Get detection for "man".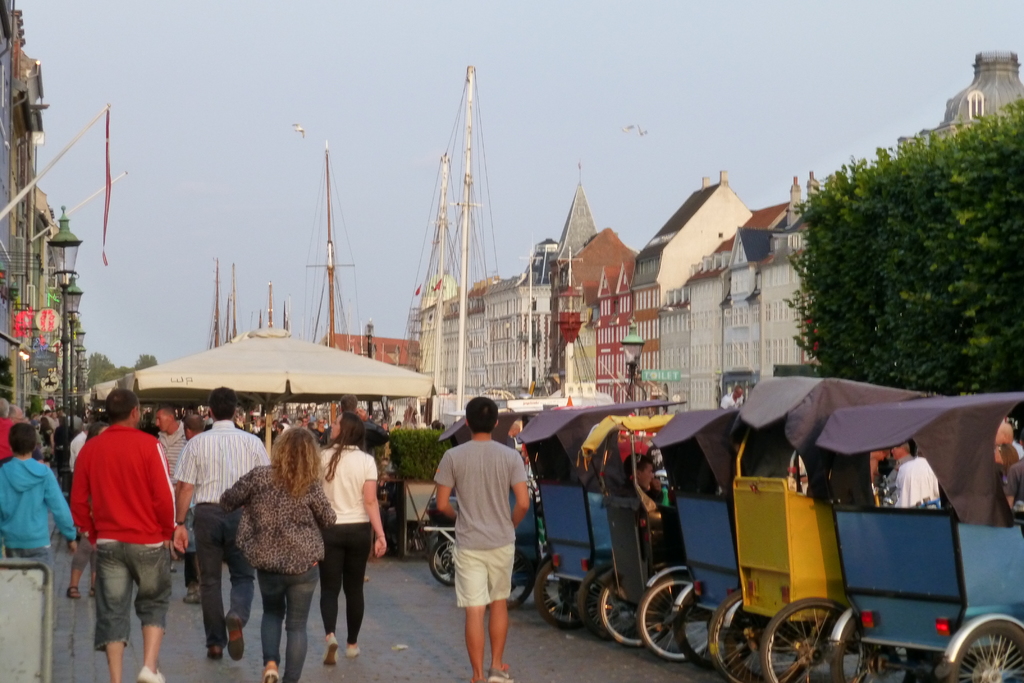
Detection: 152, 408, 185, 470.
